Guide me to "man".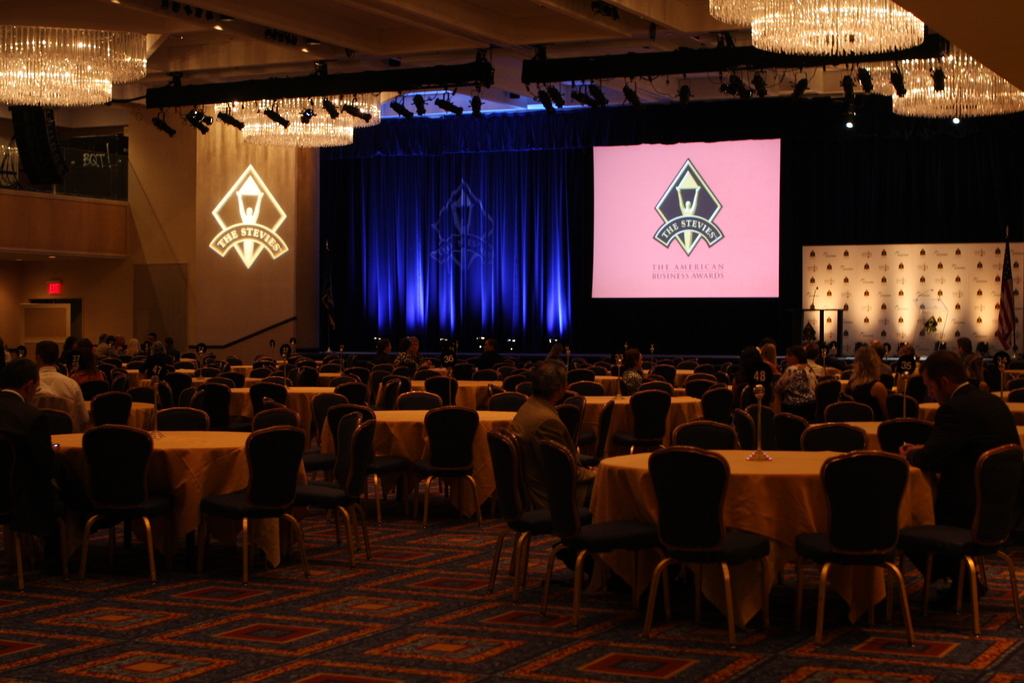
Guidance: (894, 349, 1016, 599).
